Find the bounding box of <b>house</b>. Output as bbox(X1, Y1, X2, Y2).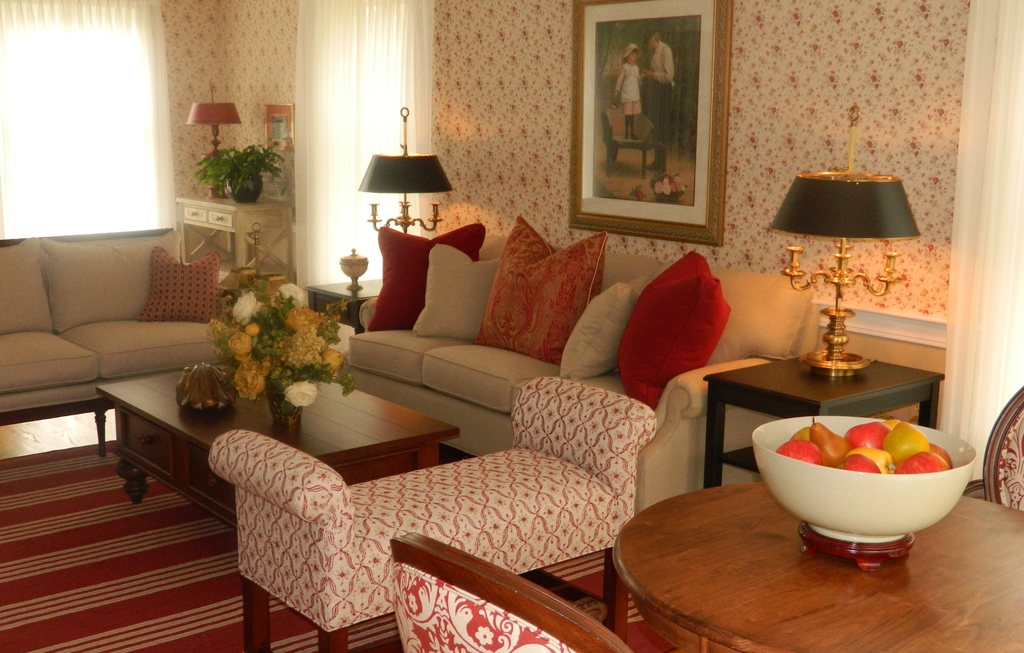
bbox(0, 0, 1023, 652).
